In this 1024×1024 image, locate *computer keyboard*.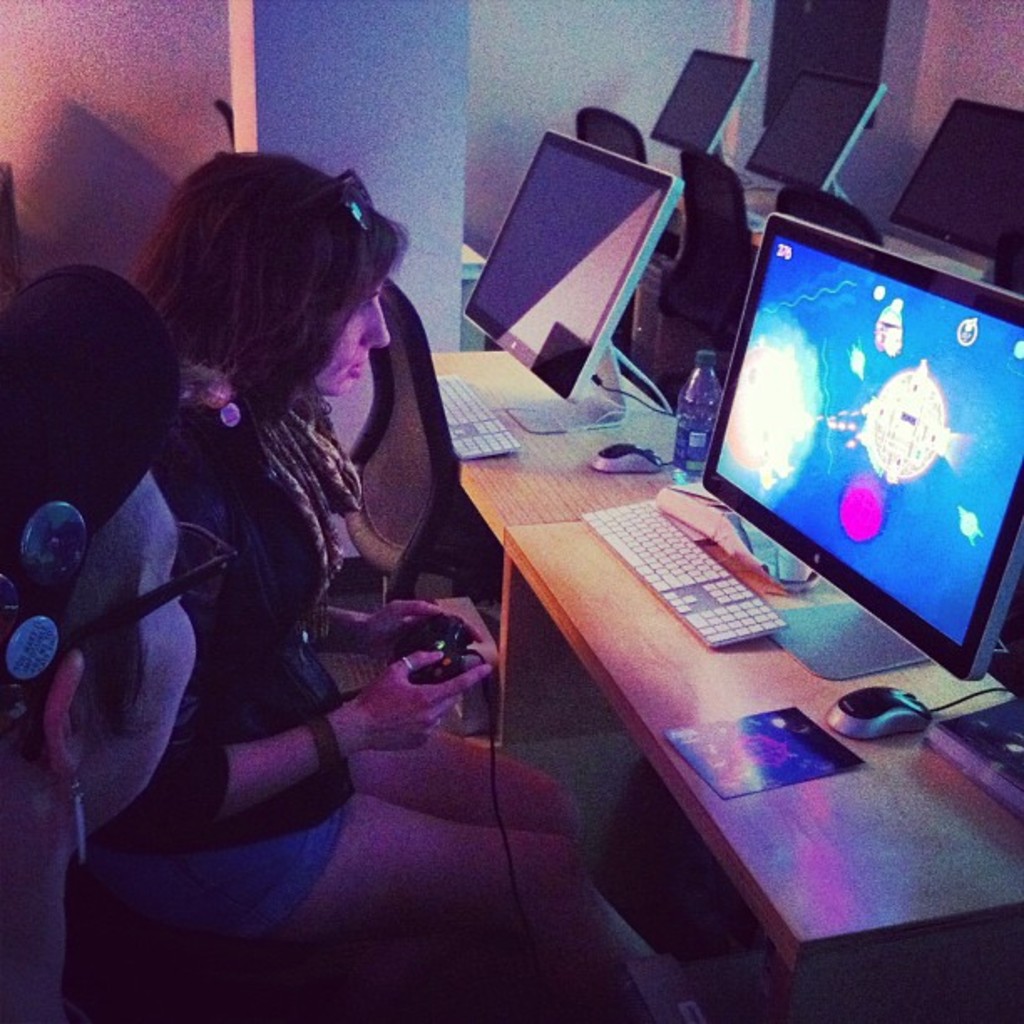
Bounding box: (438,370,524,460).
